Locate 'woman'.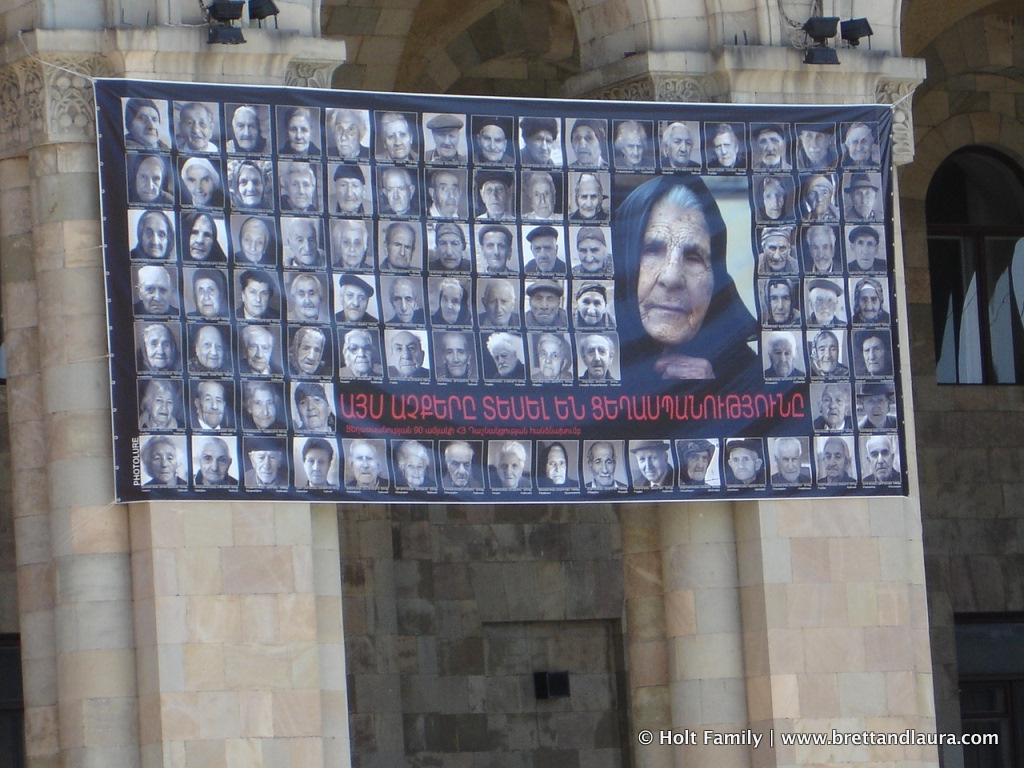
Bounding box: 539 441 575 489.
